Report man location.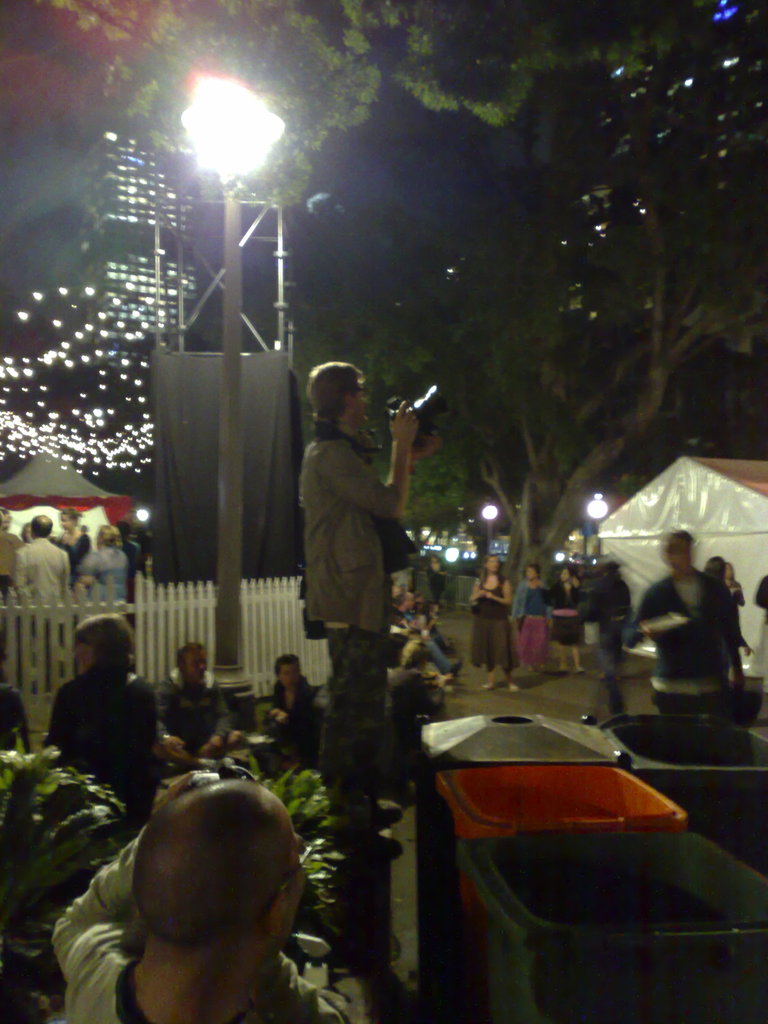
Report: region(295, 352, 419, 990).
